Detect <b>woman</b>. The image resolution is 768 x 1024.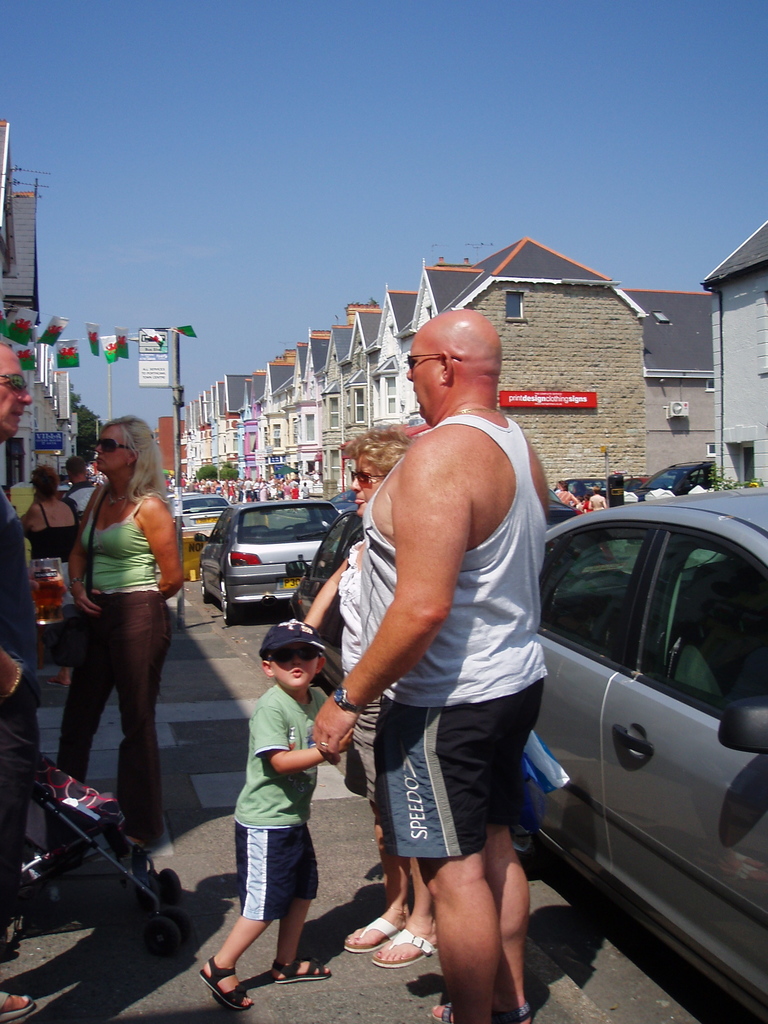
detection(23, 462, 81, 686).
